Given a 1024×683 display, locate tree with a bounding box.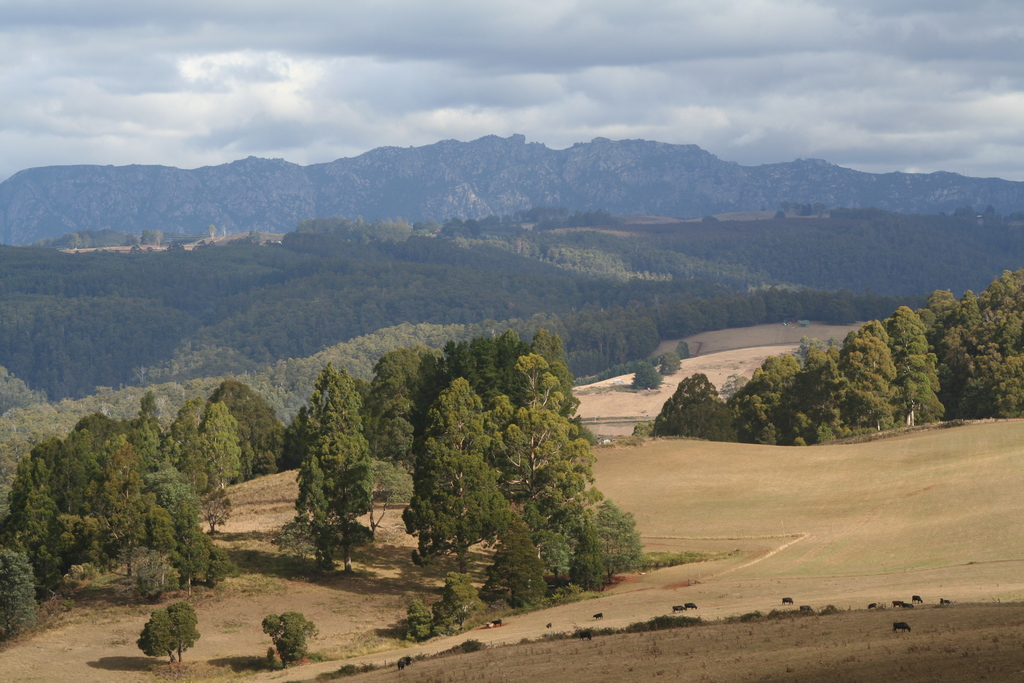
Located: pyautogui.locateOnScreen(260, 614, 315, 666).
